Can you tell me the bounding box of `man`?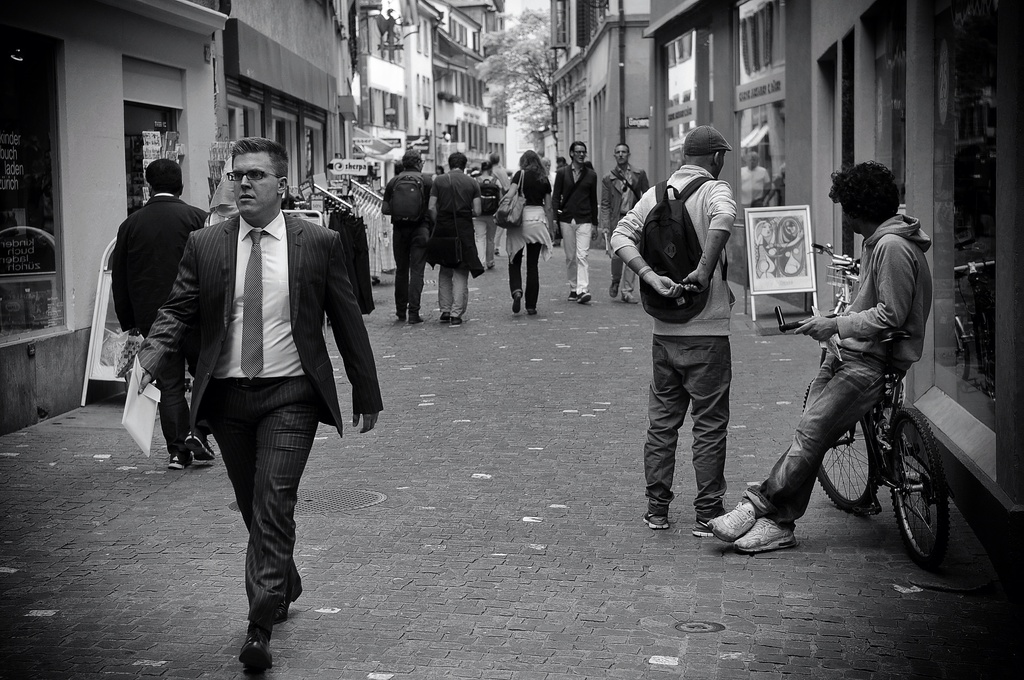
110,156,216,469.
